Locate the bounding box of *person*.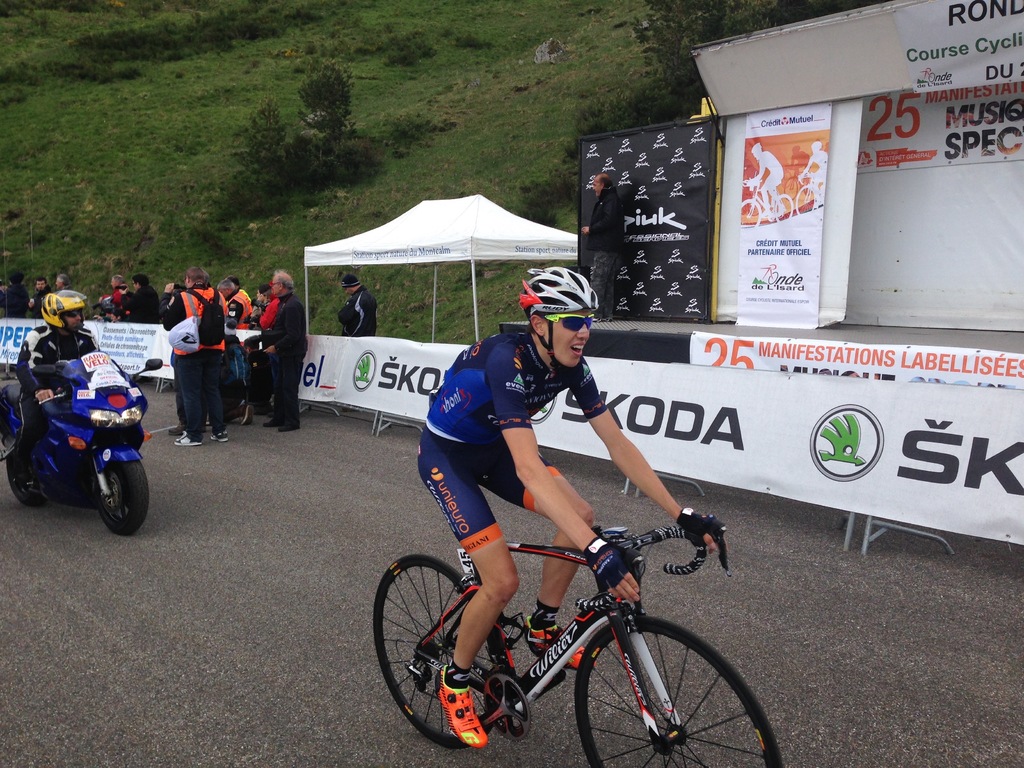
Bounding box: <box>157,264,230,444</box>.
